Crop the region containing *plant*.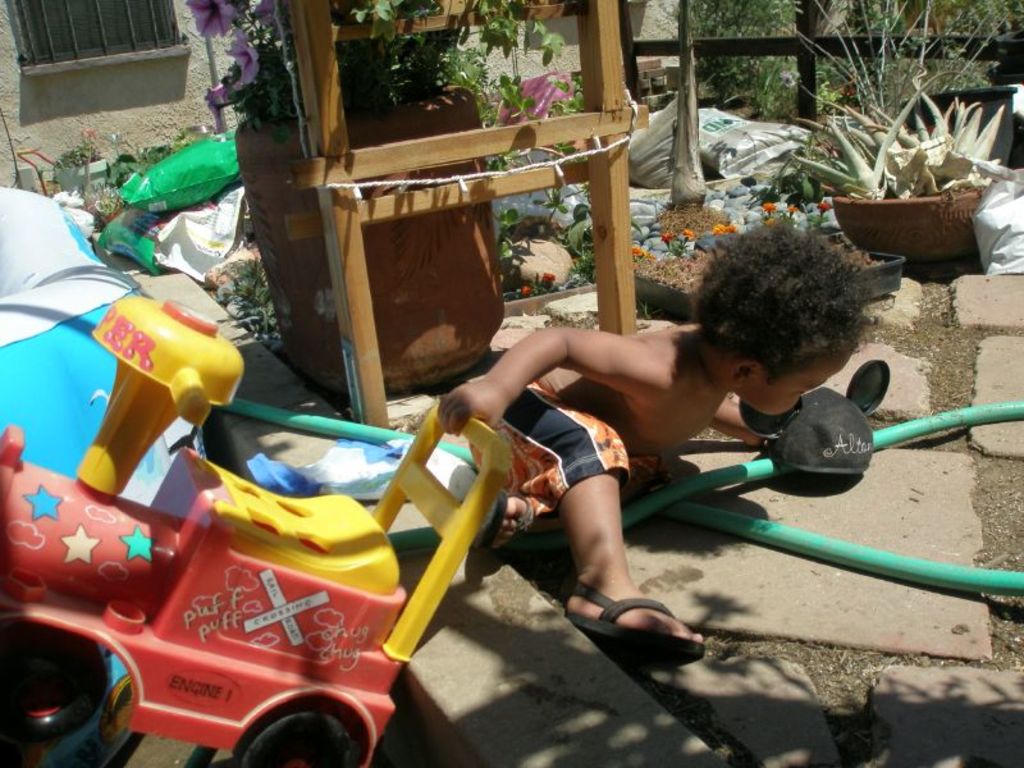
Crop region: BBox(553, 206, 590, 288).
